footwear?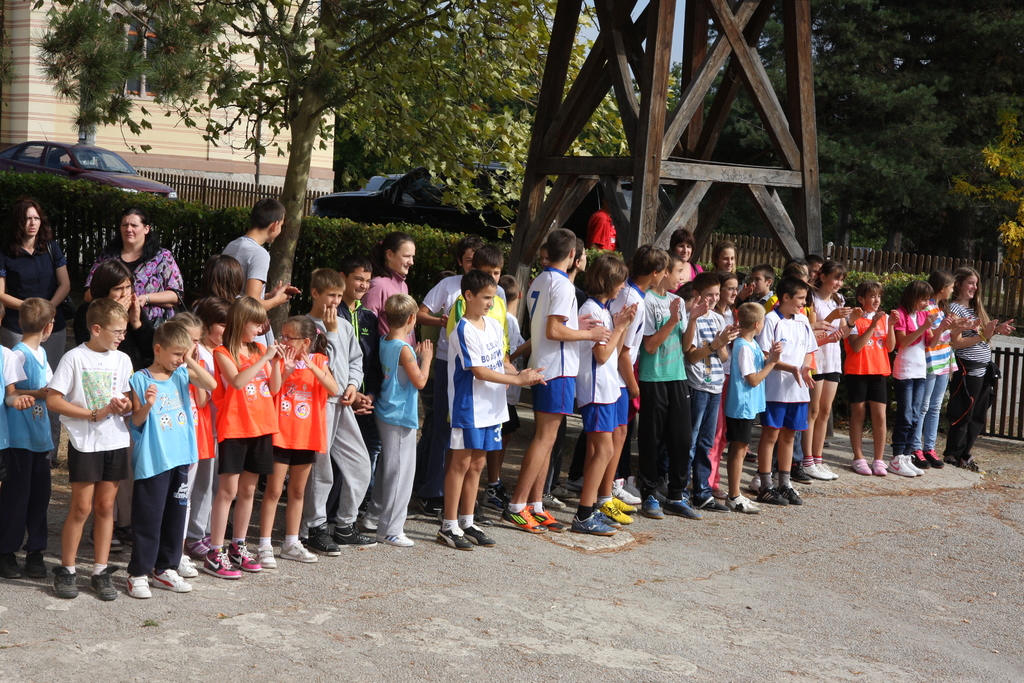
[x1=343, y1=536, x2=378, y2=550]
